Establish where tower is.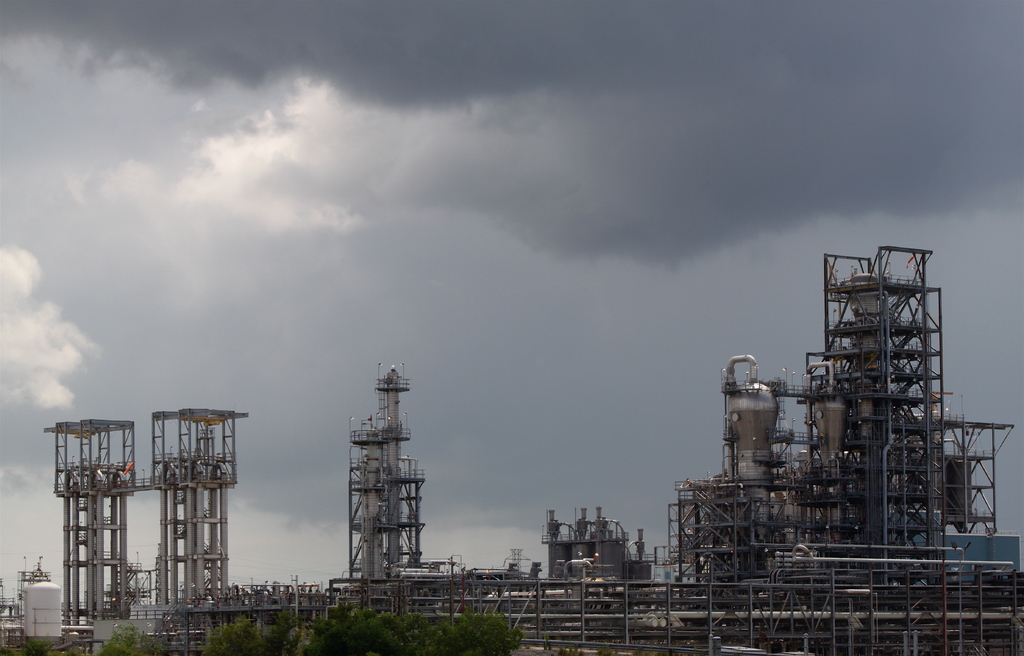
Established at bbox=[49, 399, 159, 626].
